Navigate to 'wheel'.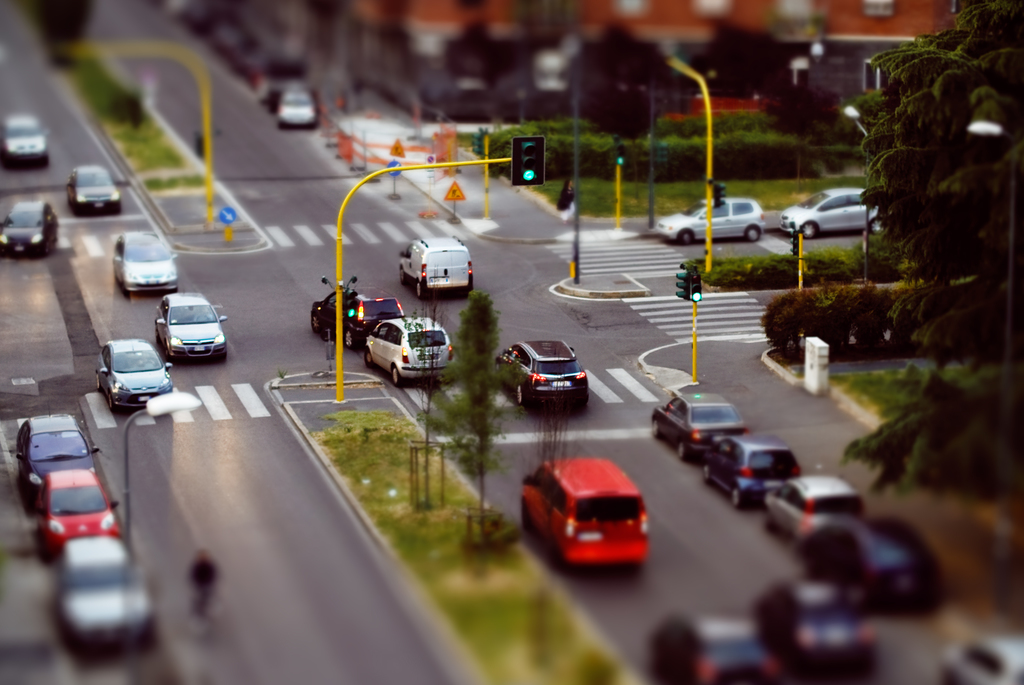
Navigation target: [left=793, top=218, right=822, bottom=236].
